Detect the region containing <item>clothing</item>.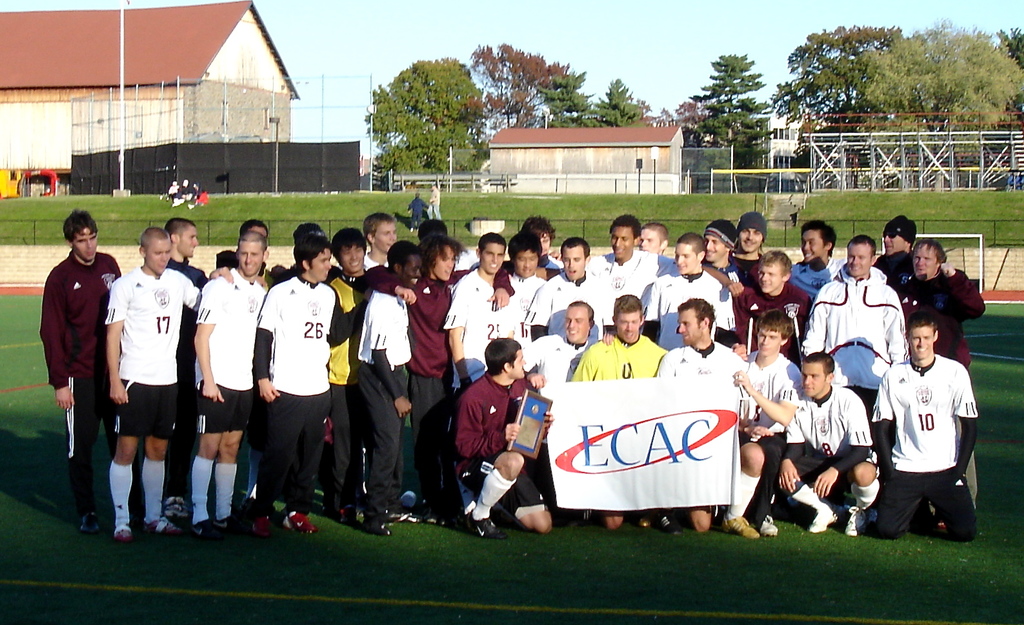
639, 265, 735, 354.
